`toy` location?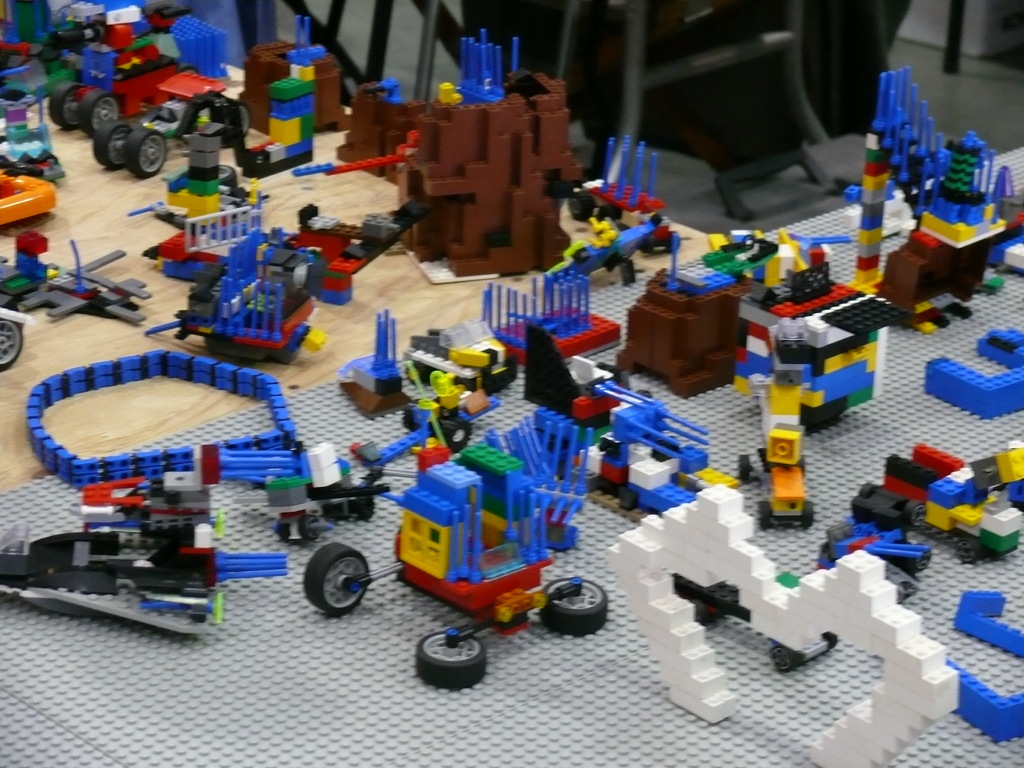
locate(0, 145, 1023, 767)
